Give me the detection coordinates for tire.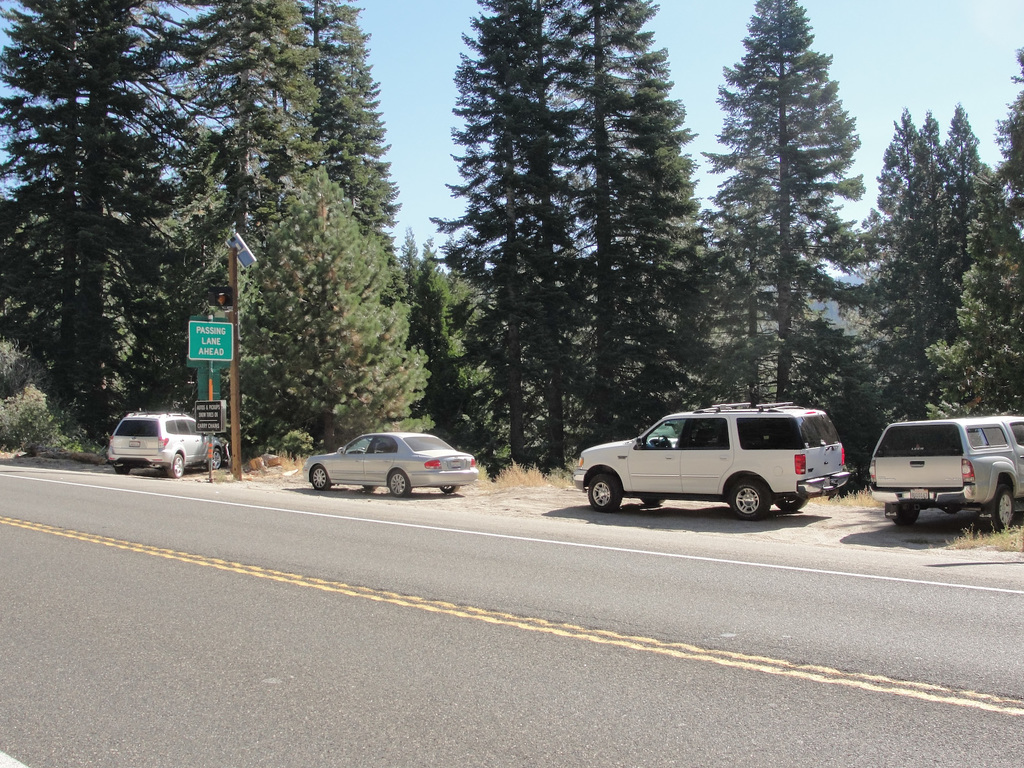
rect(640, 496, 665, 506).
